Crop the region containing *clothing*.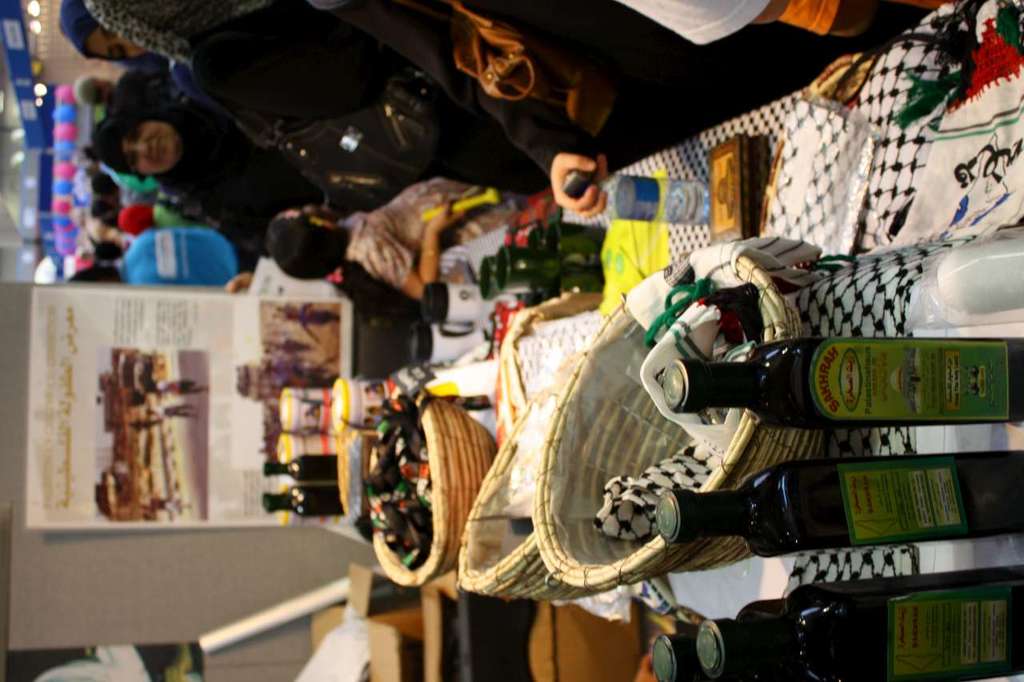
Crop region: 162:101:294:275.
